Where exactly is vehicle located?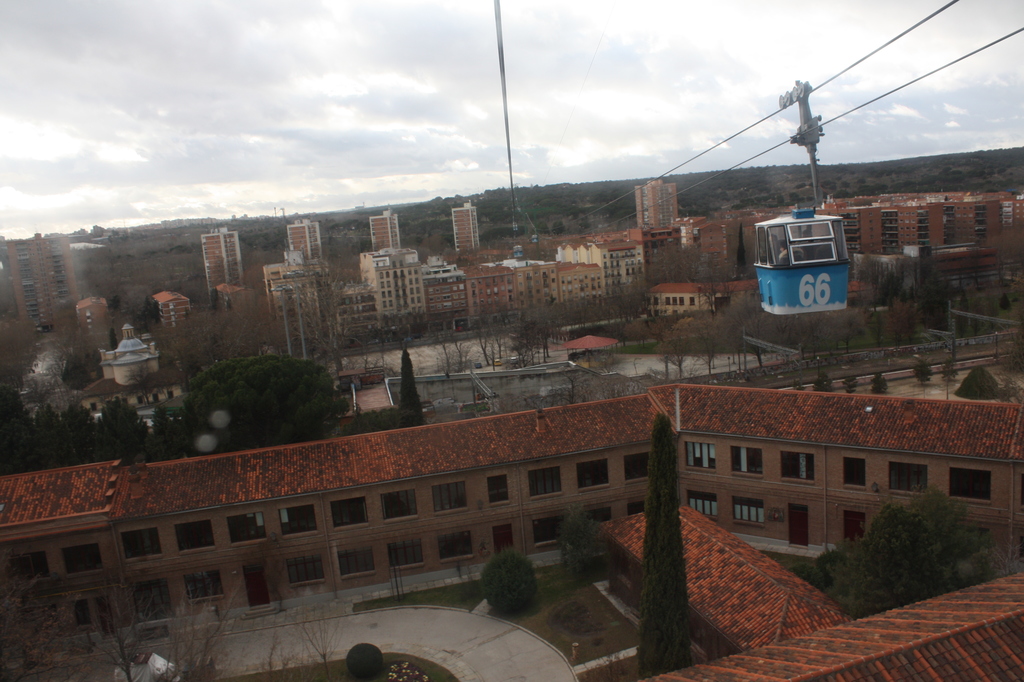
Its bounding box is (756,207,845,312).
